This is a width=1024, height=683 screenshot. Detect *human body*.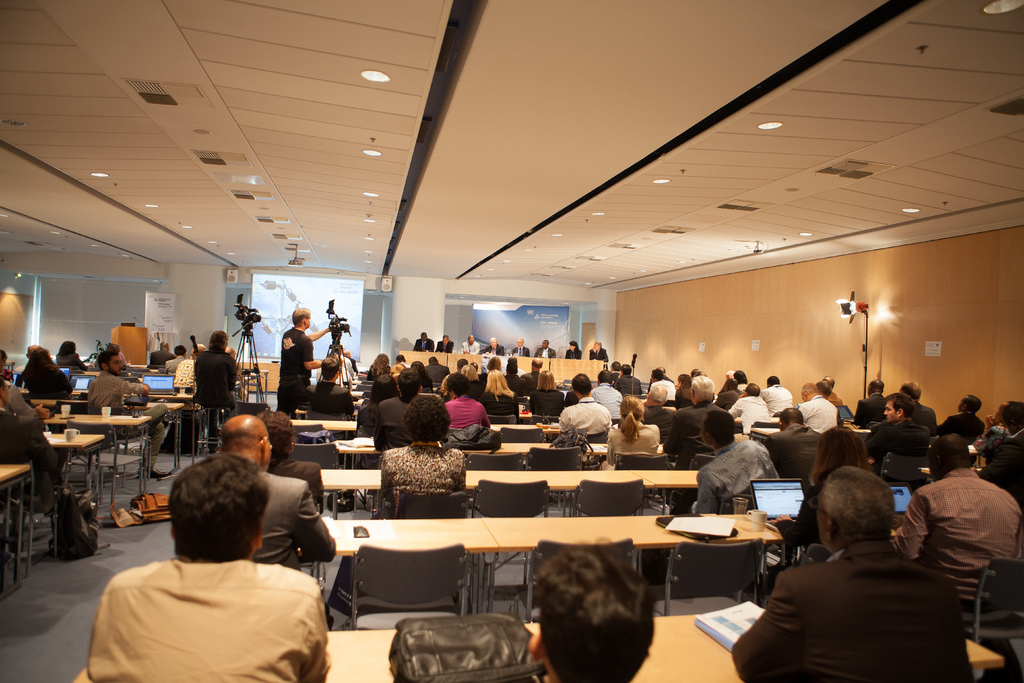
169, 357, 195, 393.
